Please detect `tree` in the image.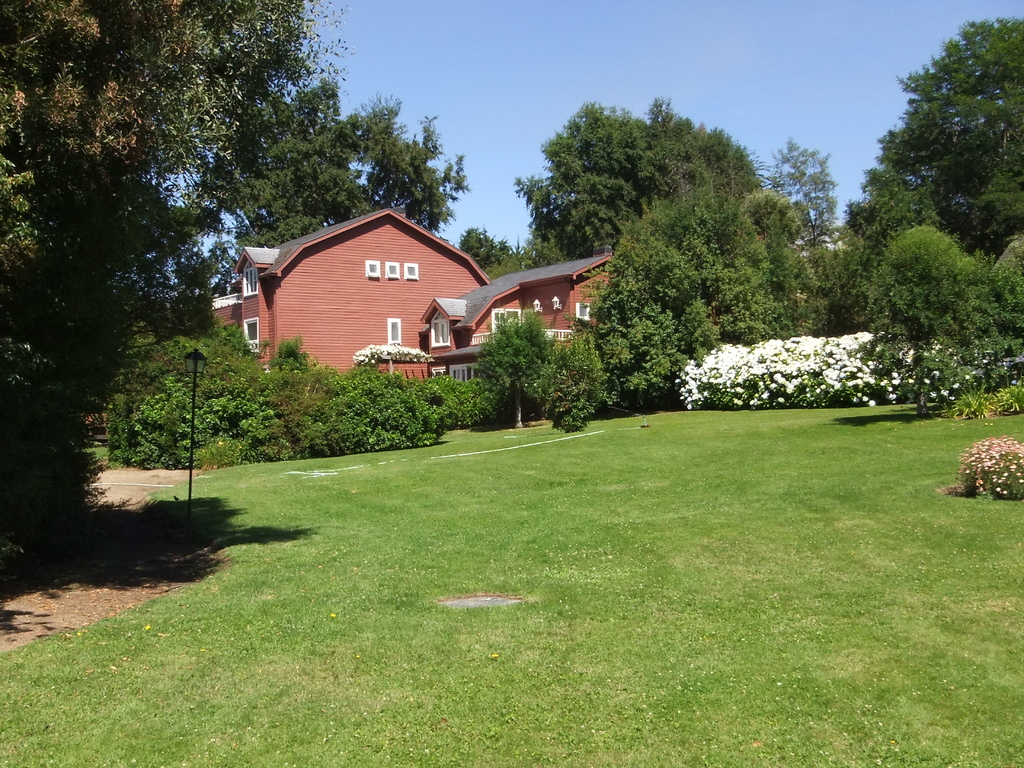
(x1=186, y1=74, x2=468, y2=289).
